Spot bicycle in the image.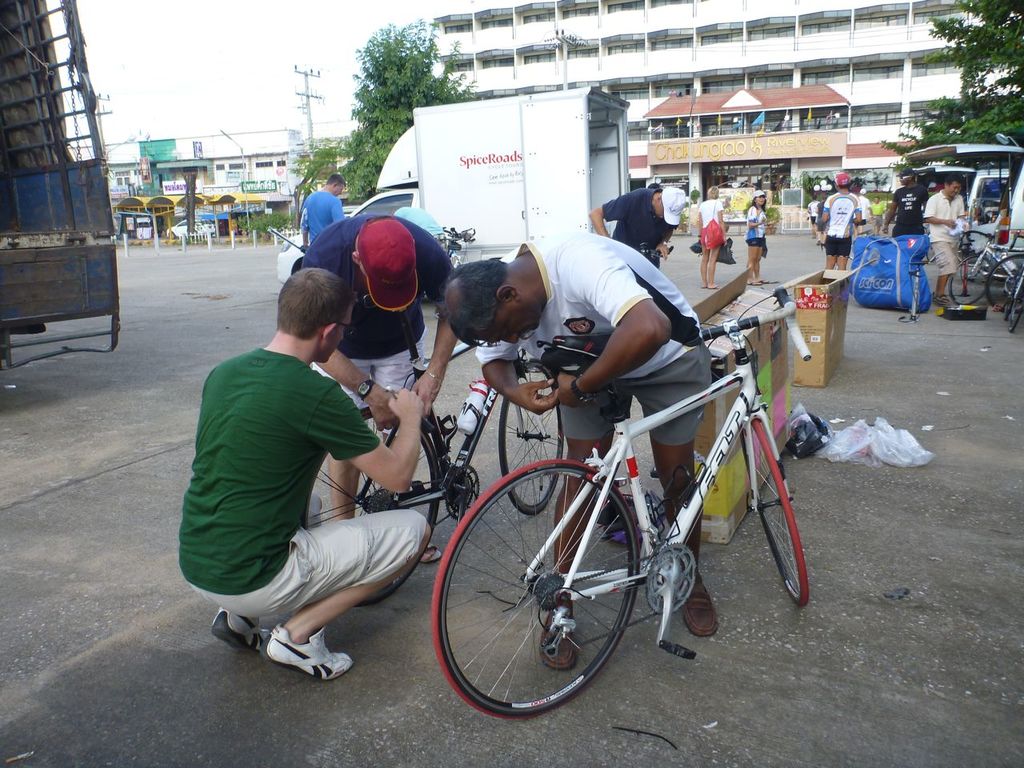
bicycle found at bbox(299, 334, 563, 606).
